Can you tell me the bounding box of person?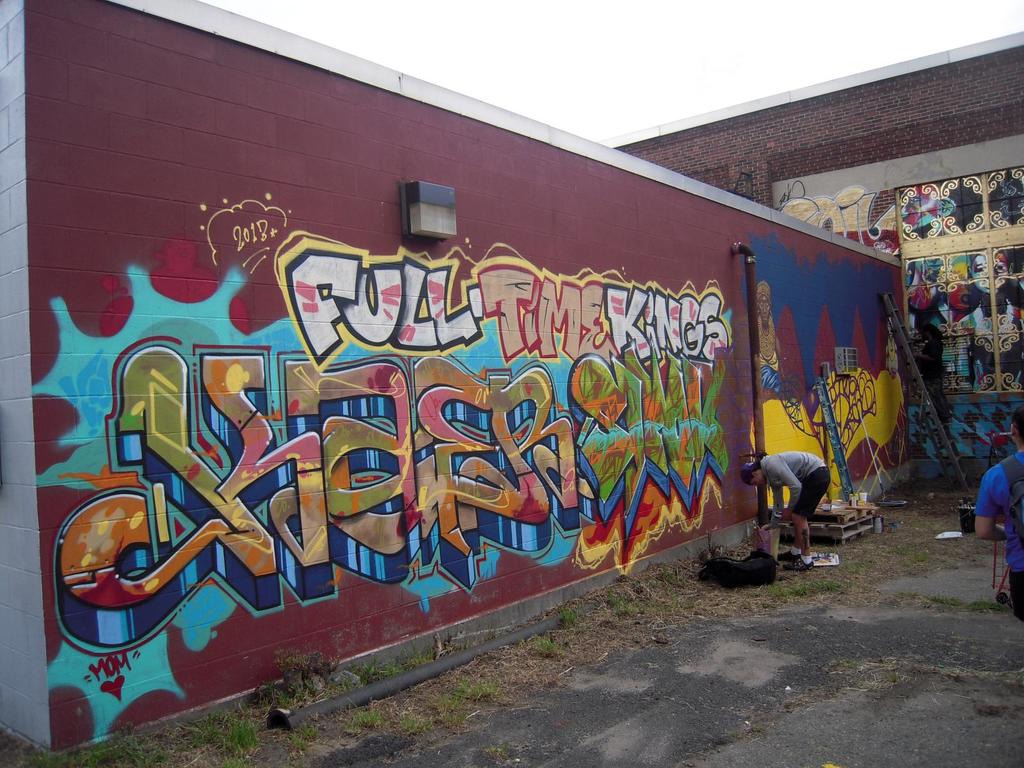
[left=745, top=451, right=835, bottom=572].
